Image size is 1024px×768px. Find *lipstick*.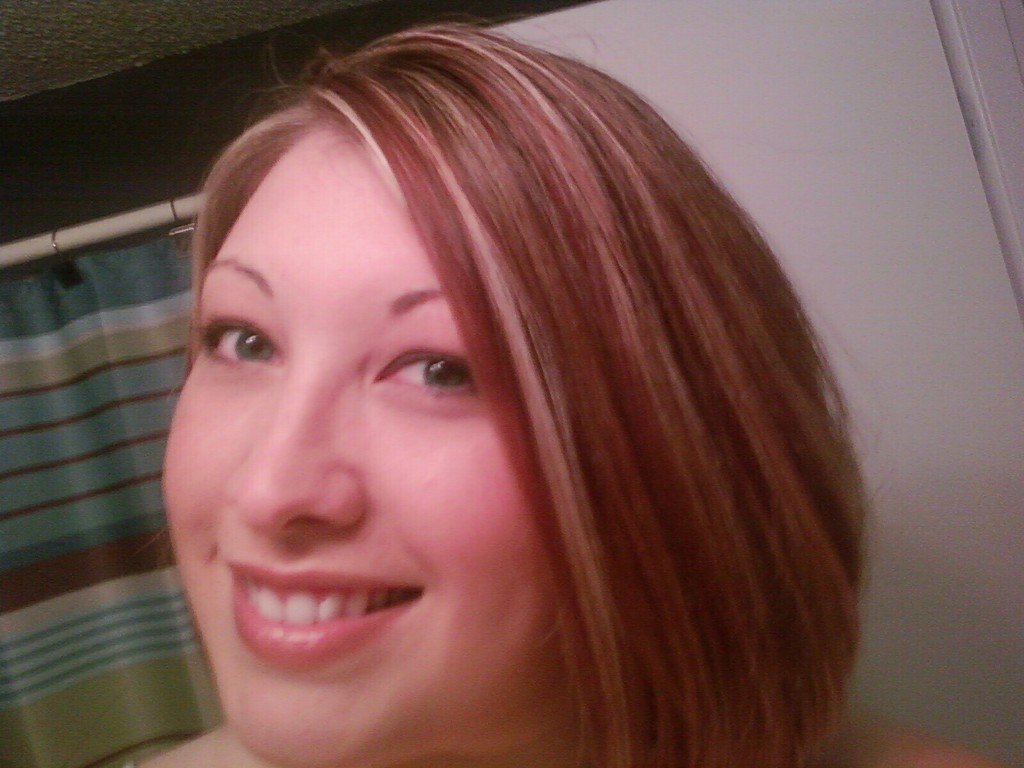
bbox(224, 565, 422, 665).
